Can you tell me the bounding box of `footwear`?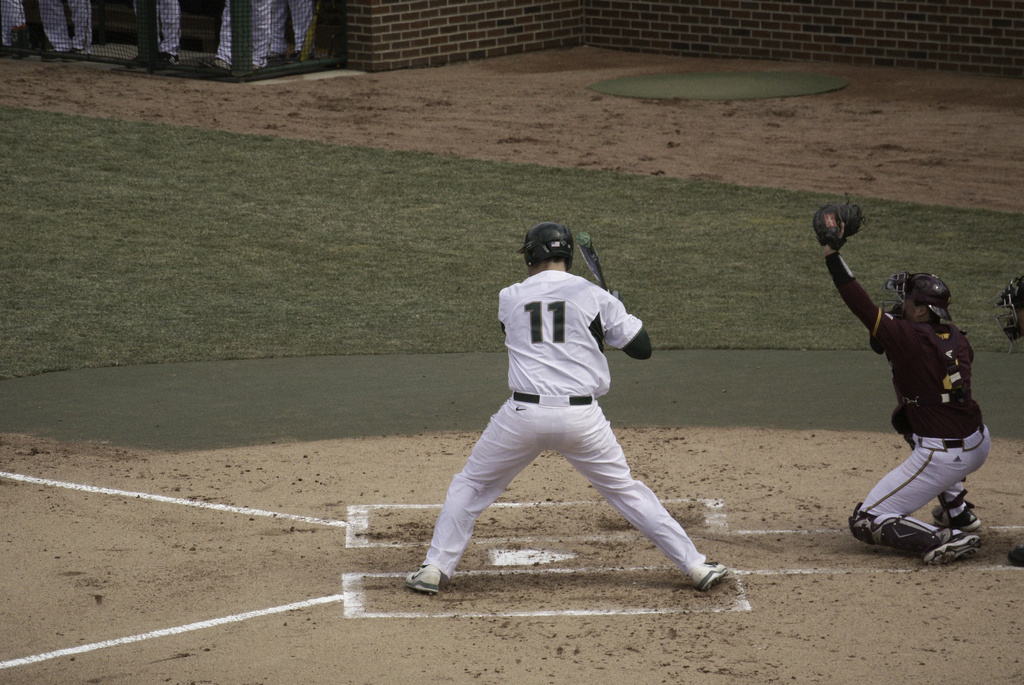
[x1=931, y1=506, x2=981, y2=531].
